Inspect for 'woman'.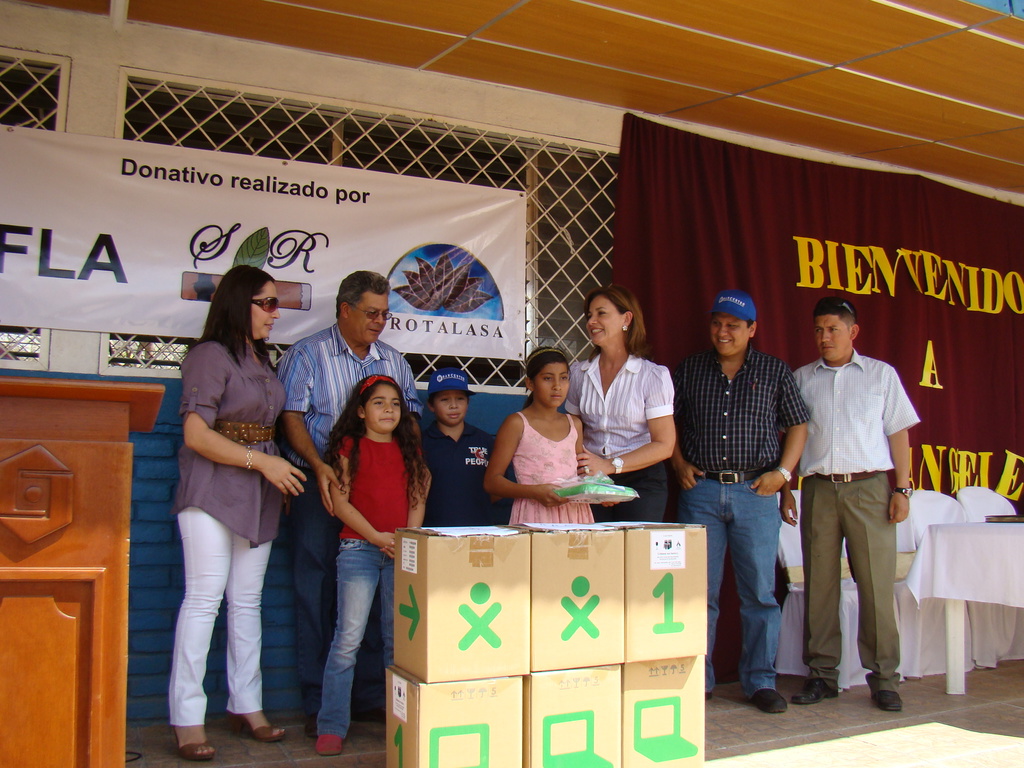
Inspection: bbox=[171, 264, 306, 757].
